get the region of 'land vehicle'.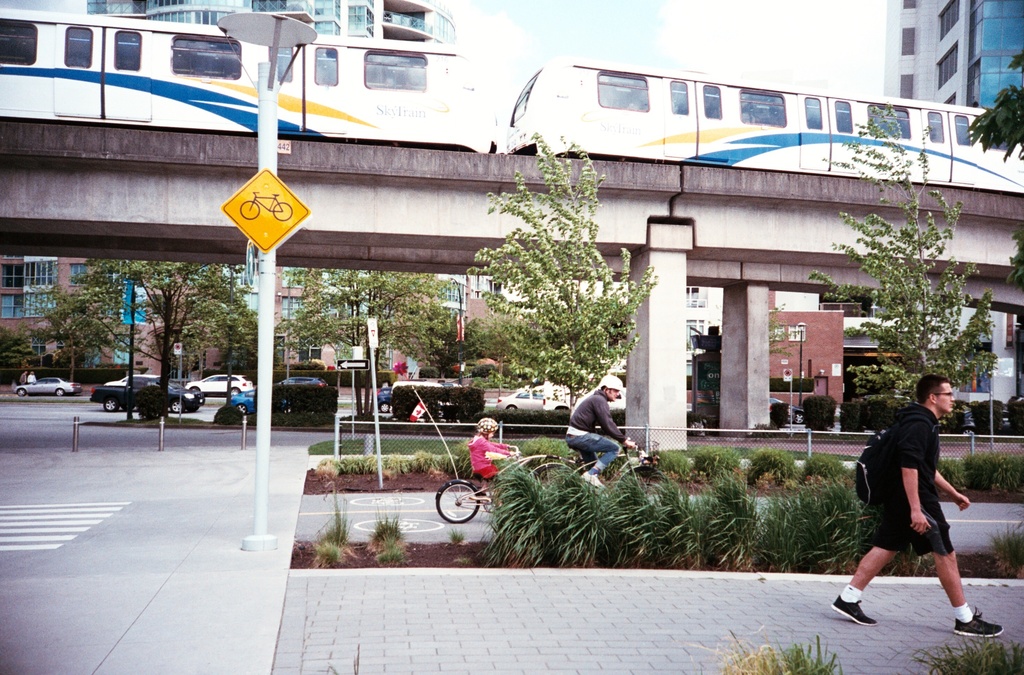
bbox=(770, 394, 806, 425).
